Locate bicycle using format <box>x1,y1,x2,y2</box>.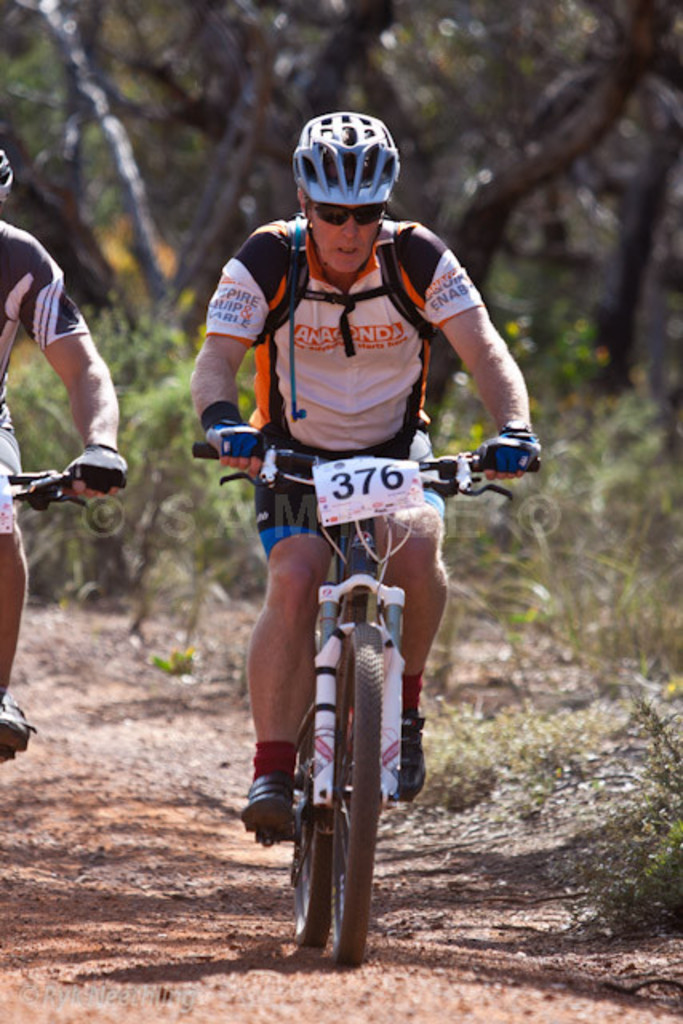
<box>0,475,82,762</box>.
